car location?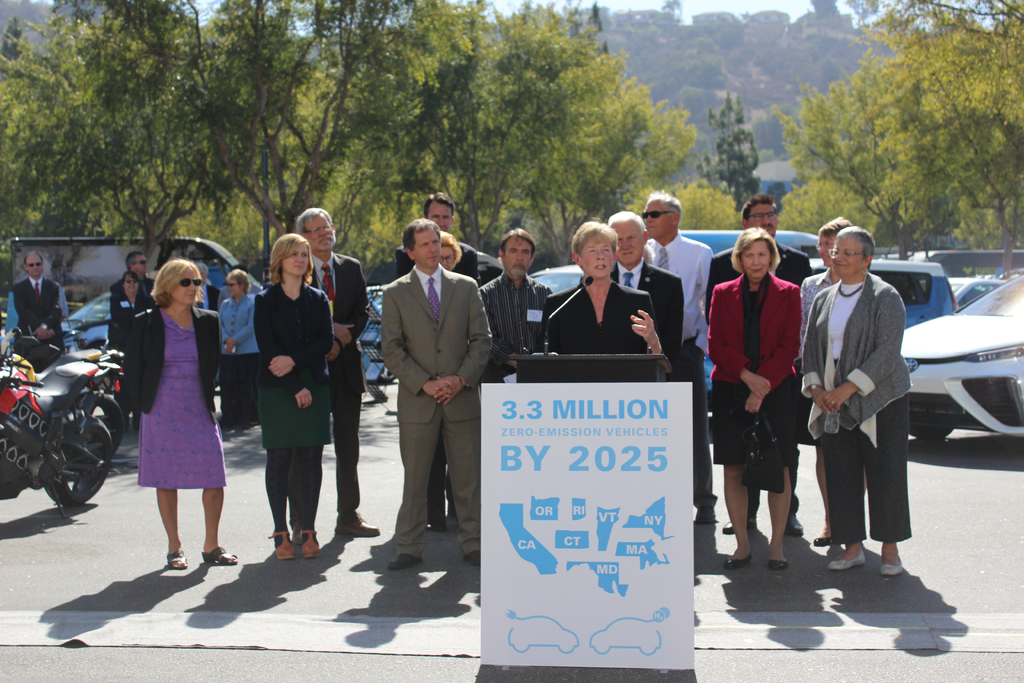
Rect(904, 265, 1015, 461)
